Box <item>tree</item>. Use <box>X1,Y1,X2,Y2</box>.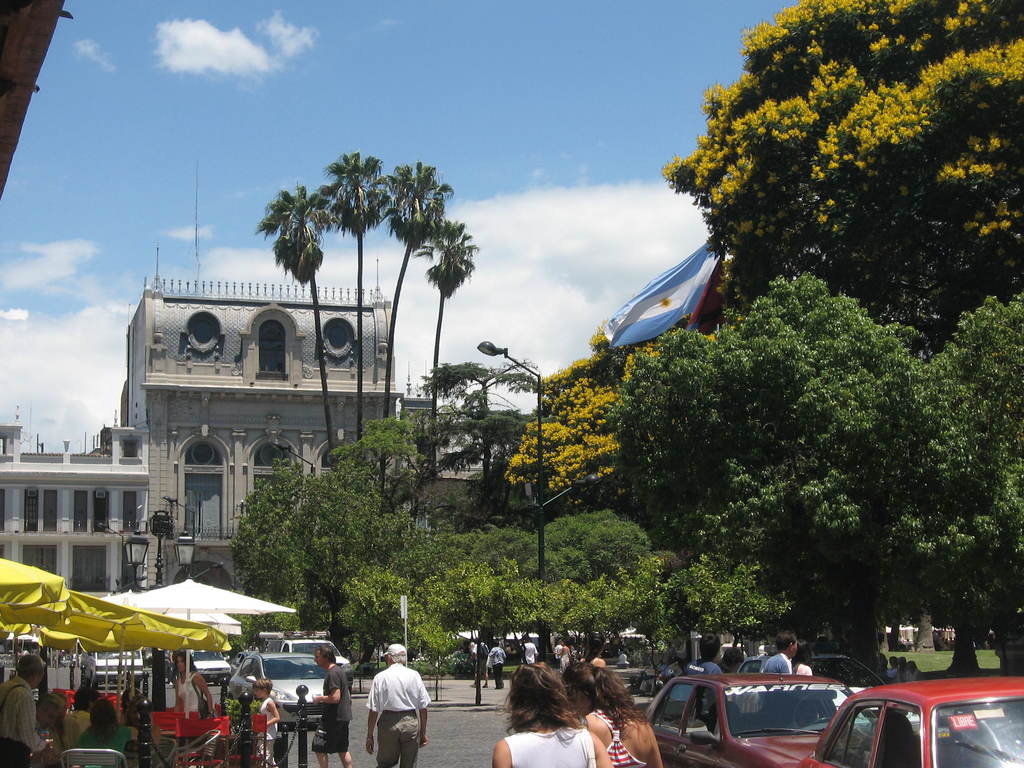
<box>499,504,662,641</box>.
